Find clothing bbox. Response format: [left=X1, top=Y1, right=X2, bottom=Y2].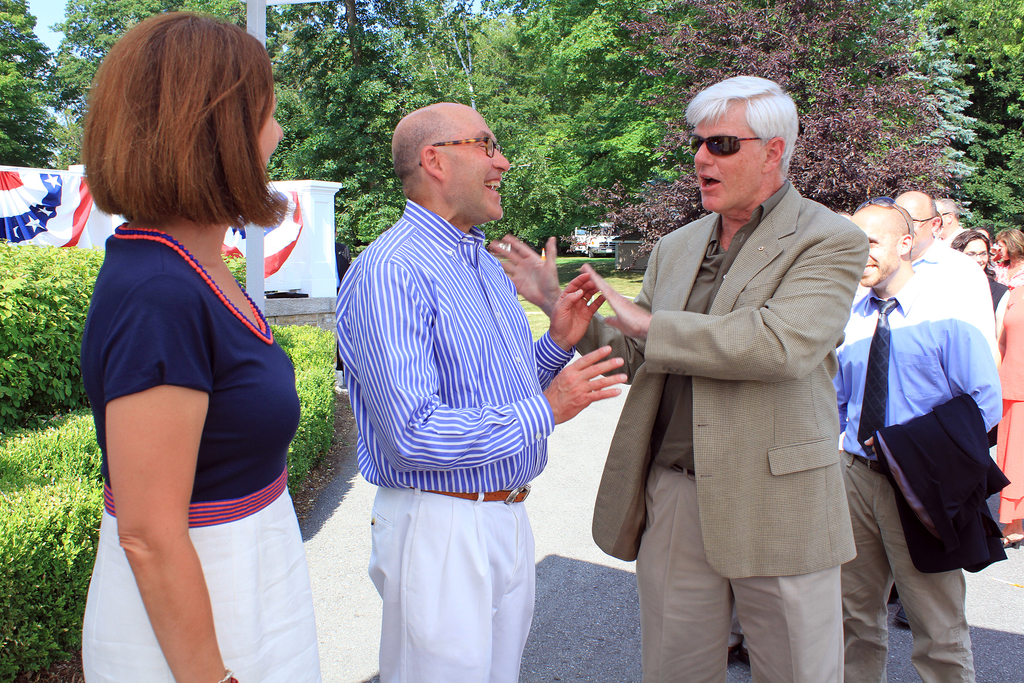
[left=913, top=236, right=996, bottom=378].
